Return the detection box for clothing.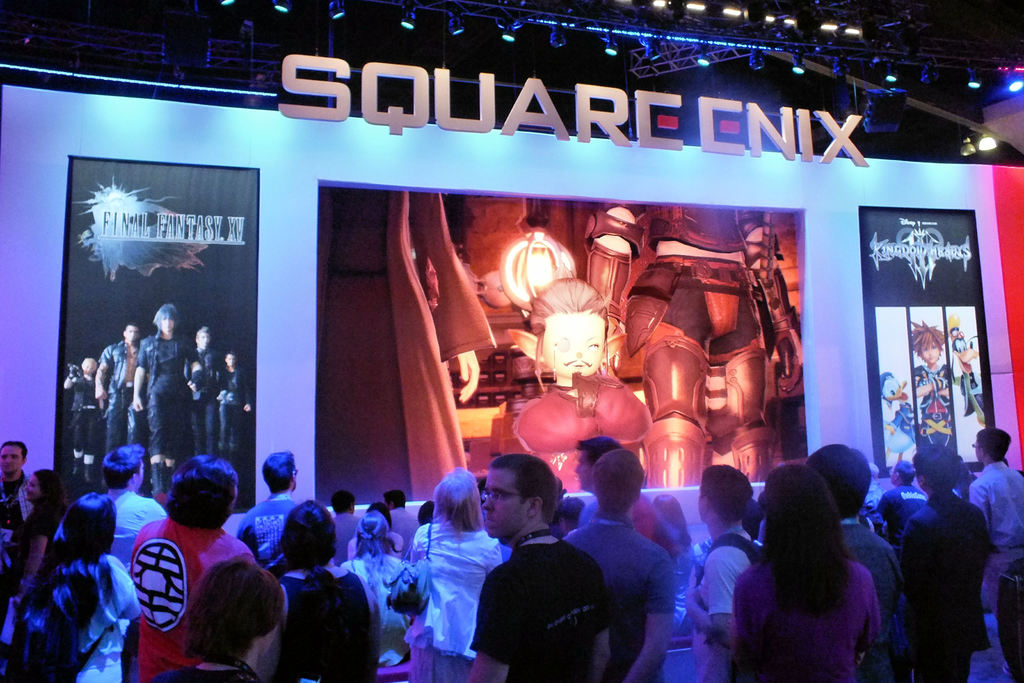
locate(193, 352, 222, 463).
